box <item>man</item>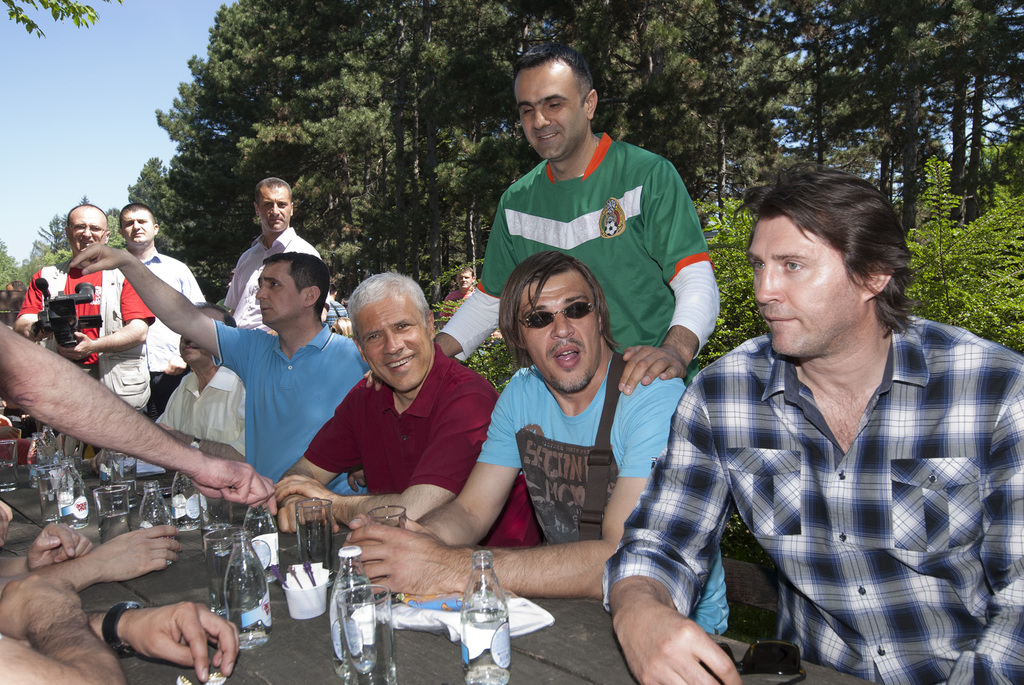
region(317, 283, 348, 333)
